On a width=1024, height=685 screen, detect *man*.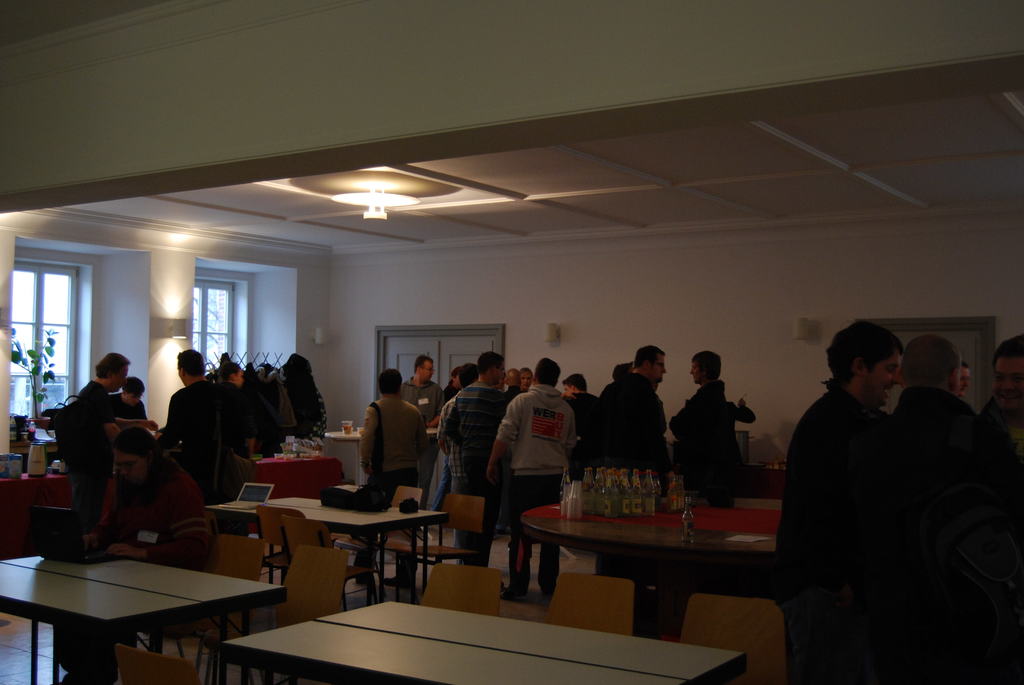
bbox=[564, 374, 604, 448].
